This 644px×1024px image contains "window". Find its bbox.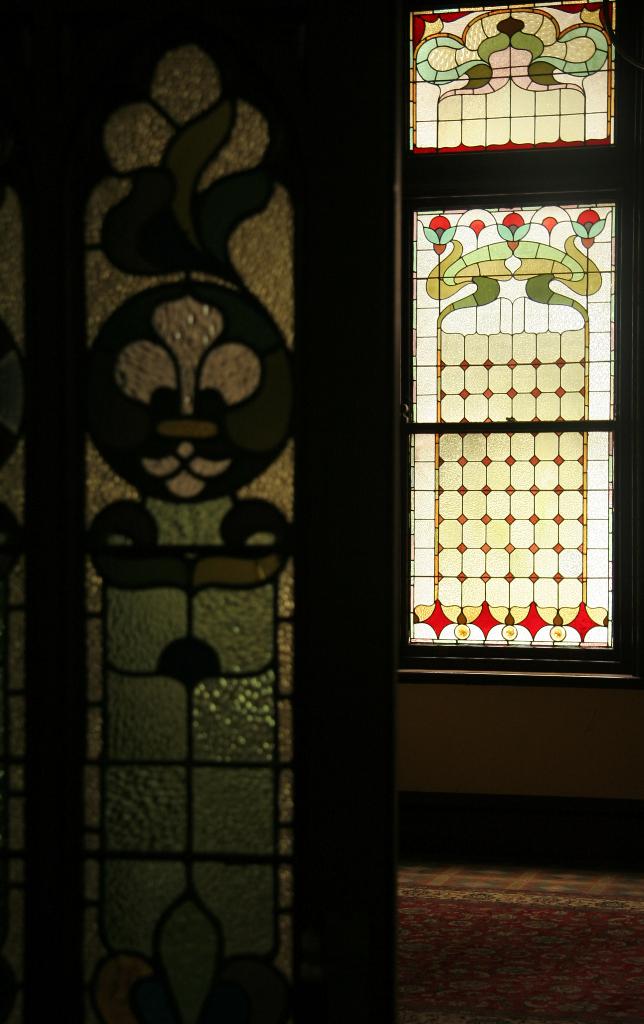
select_region(386, 33, 625, 681).
